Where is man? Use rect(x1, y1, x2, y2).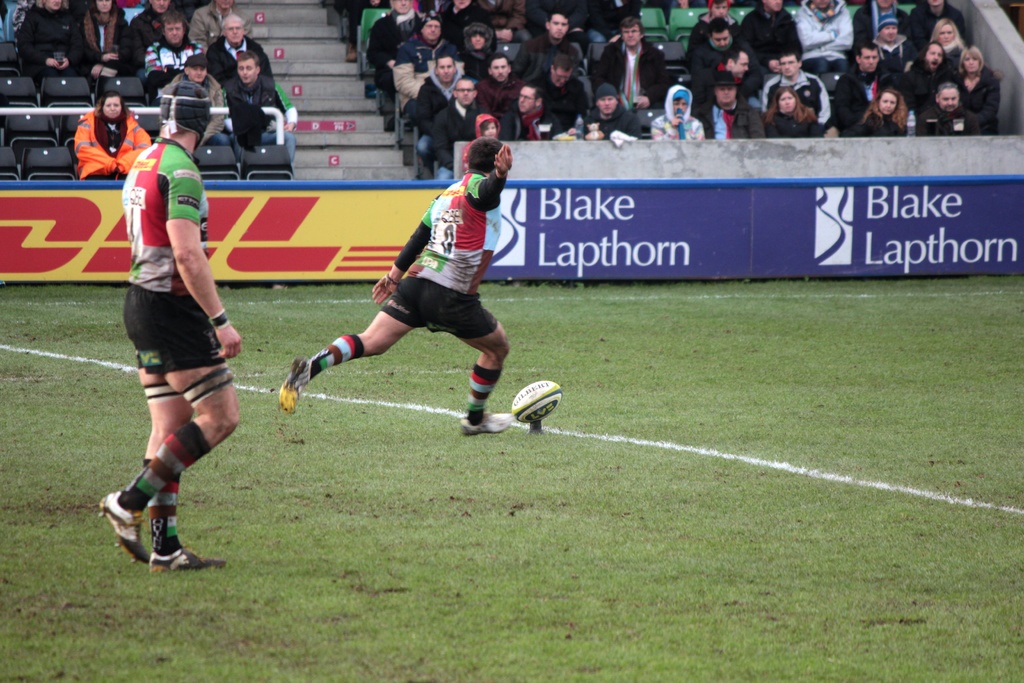
rect(913, 76, 982, 135).
